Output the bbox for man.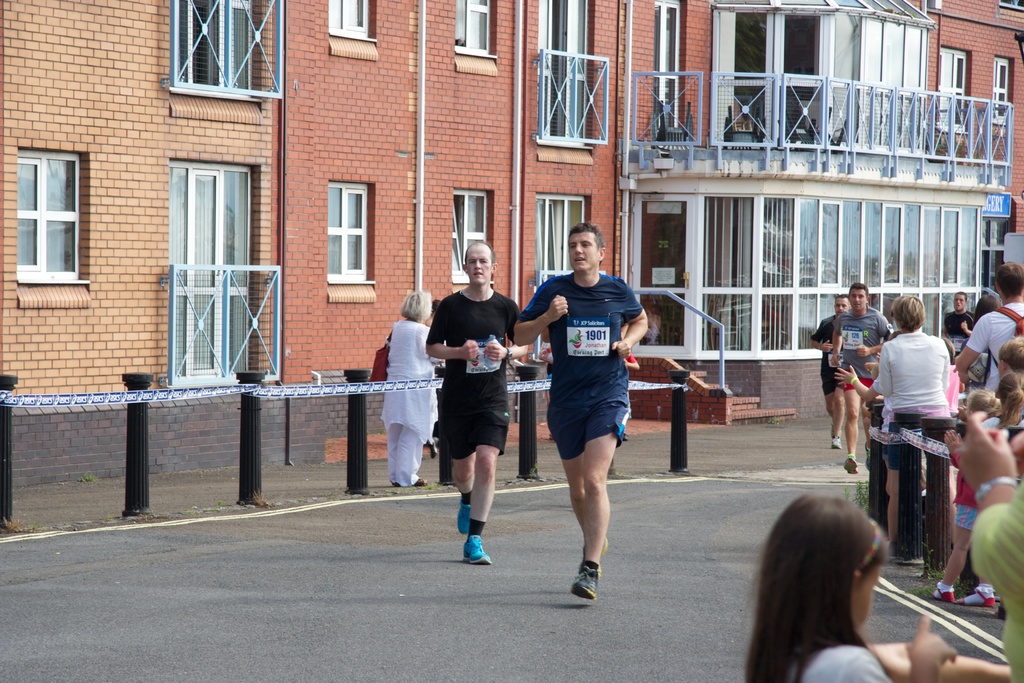
[x1=511, y1=215, x2=650, y2=600].
